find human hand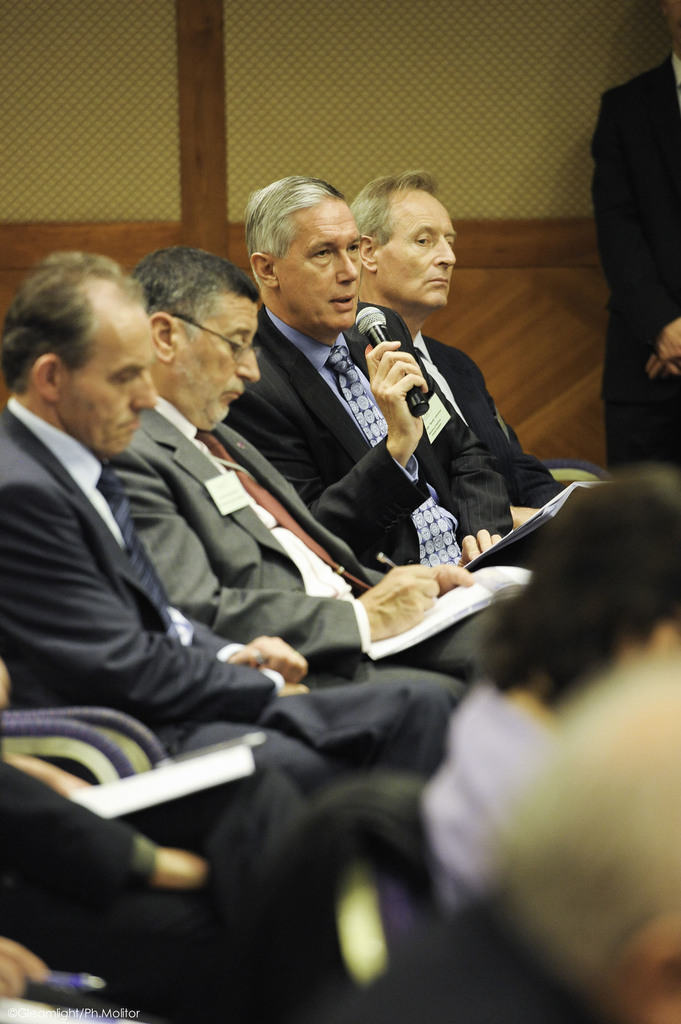
<box>224,634,307,684</box>
